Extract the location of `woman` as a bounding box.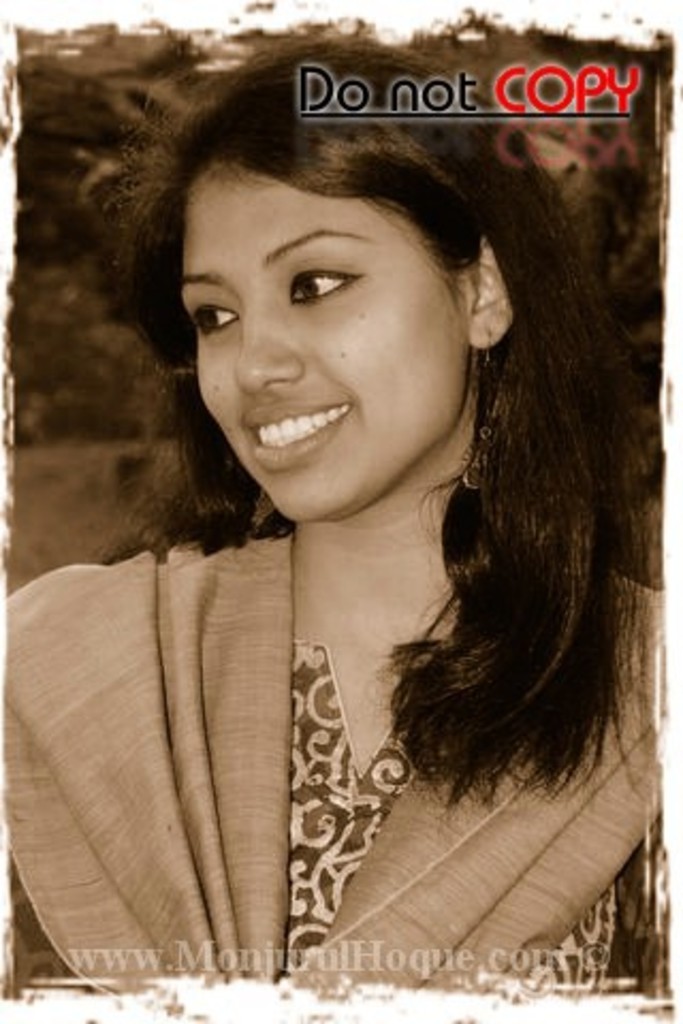
30:79:630:996.
